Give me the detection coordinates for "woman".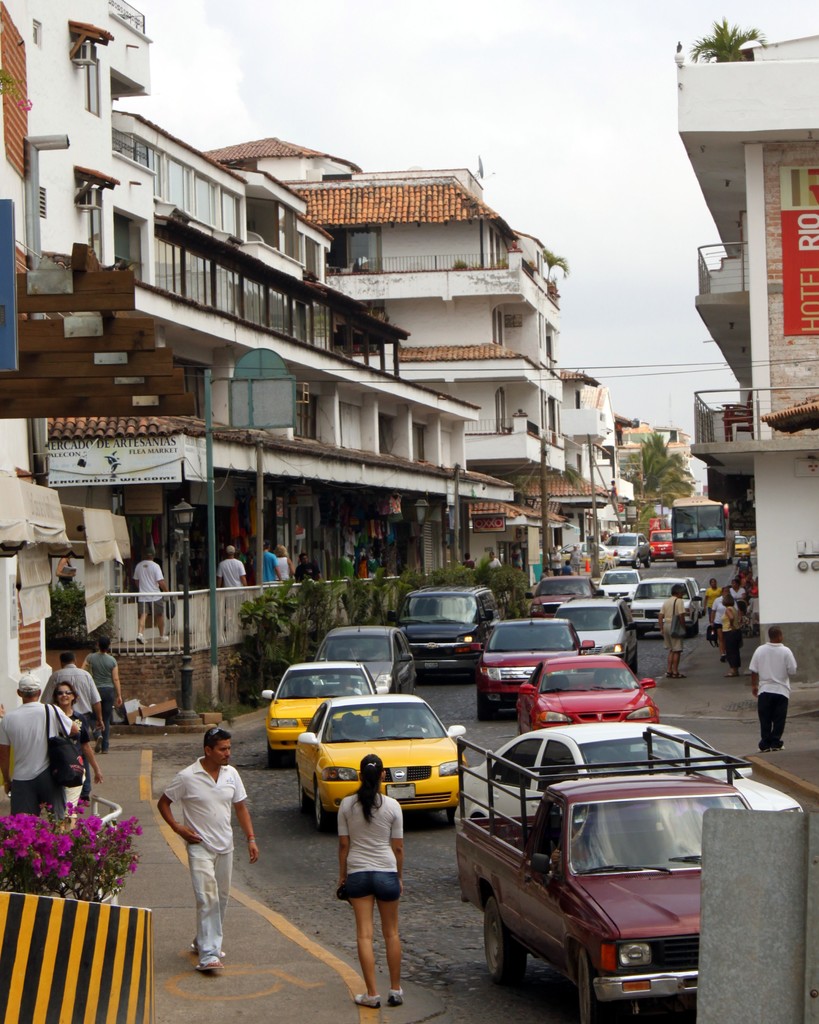
locate(331, 752, 404, 1008).
